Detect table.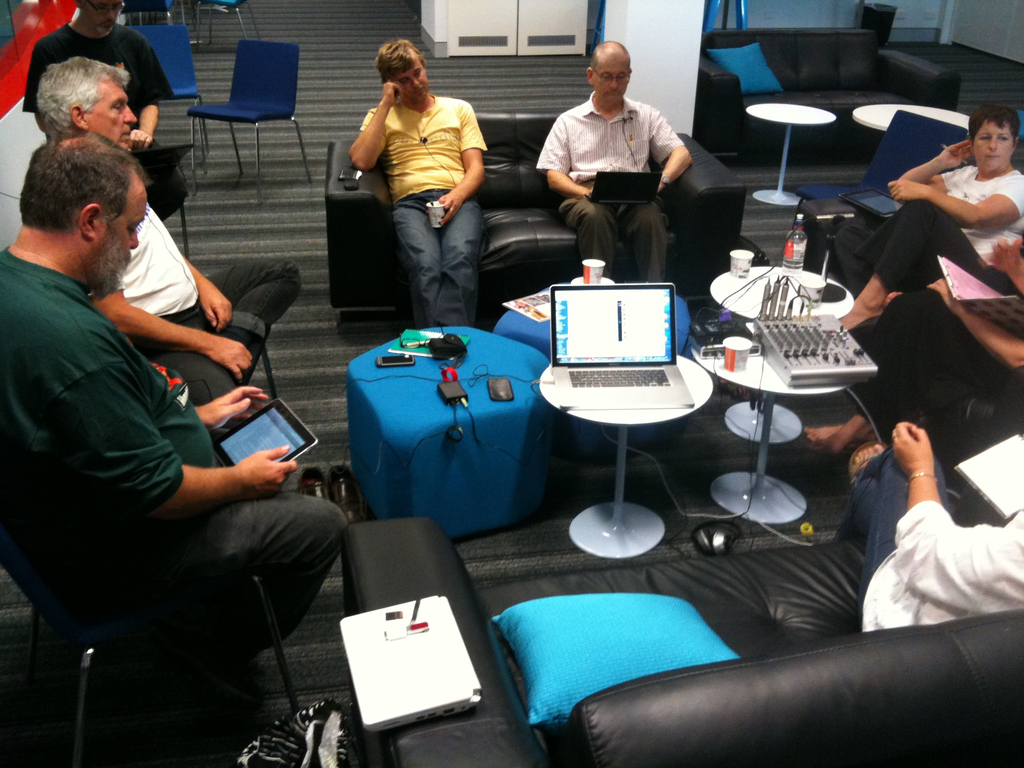
Detected at (left=852, top=104, right=972, bottom=140).
